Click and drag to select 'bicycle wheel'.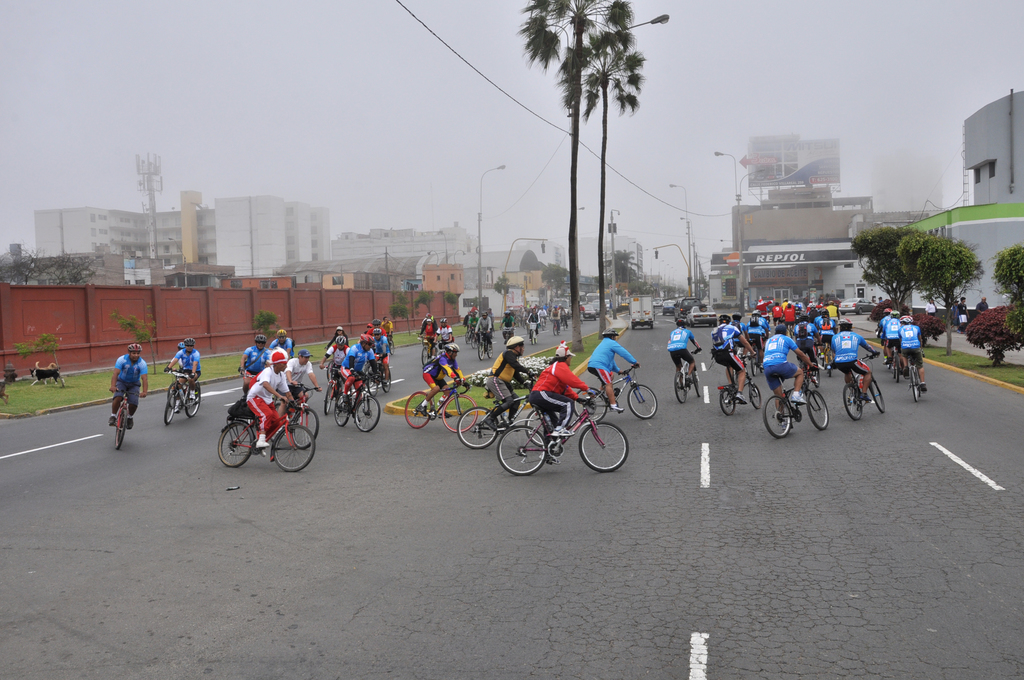
Selection: (868, 378, 883, 413).
